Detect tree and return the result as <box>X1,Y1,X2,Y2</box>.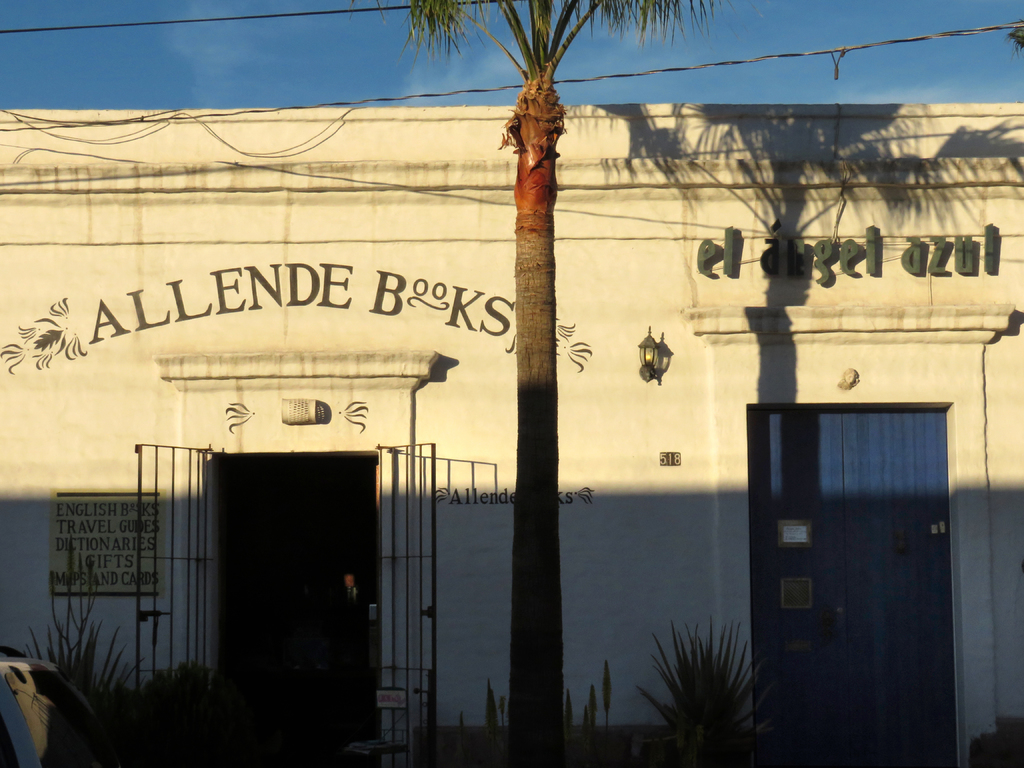
<box>34,12,996,735</box>.
